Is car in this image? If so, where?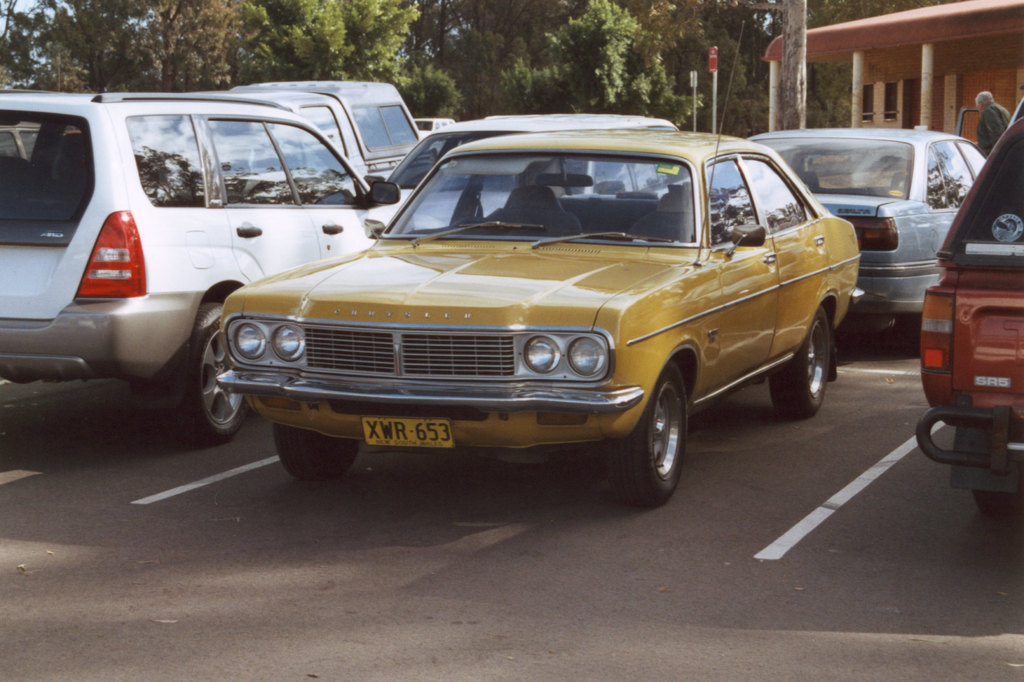
Yes, at crop(219, 19, 872, 507).
